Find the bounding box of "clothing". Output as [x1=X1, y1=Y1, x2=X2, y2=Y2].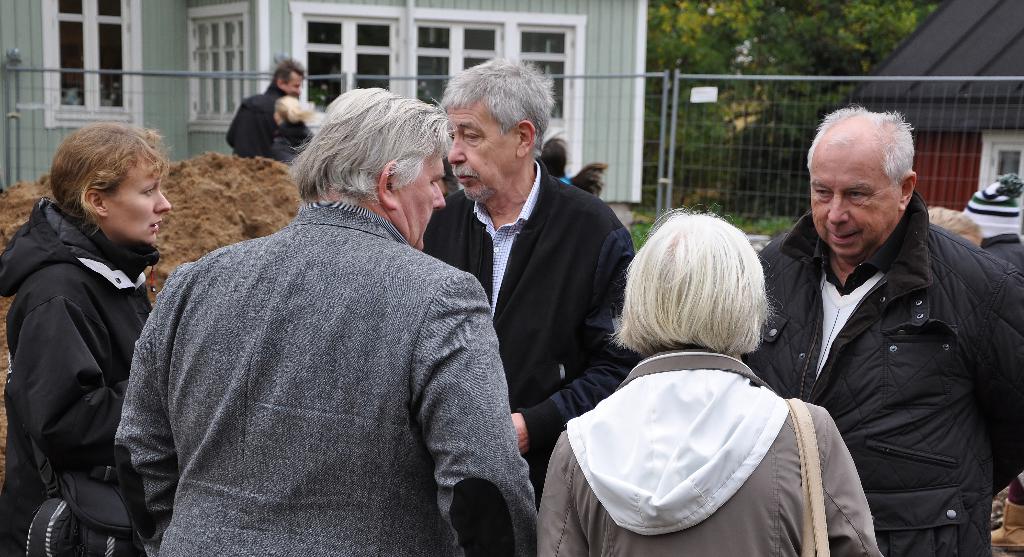
[x1=234, y1=104, x2=317, y2=176].
